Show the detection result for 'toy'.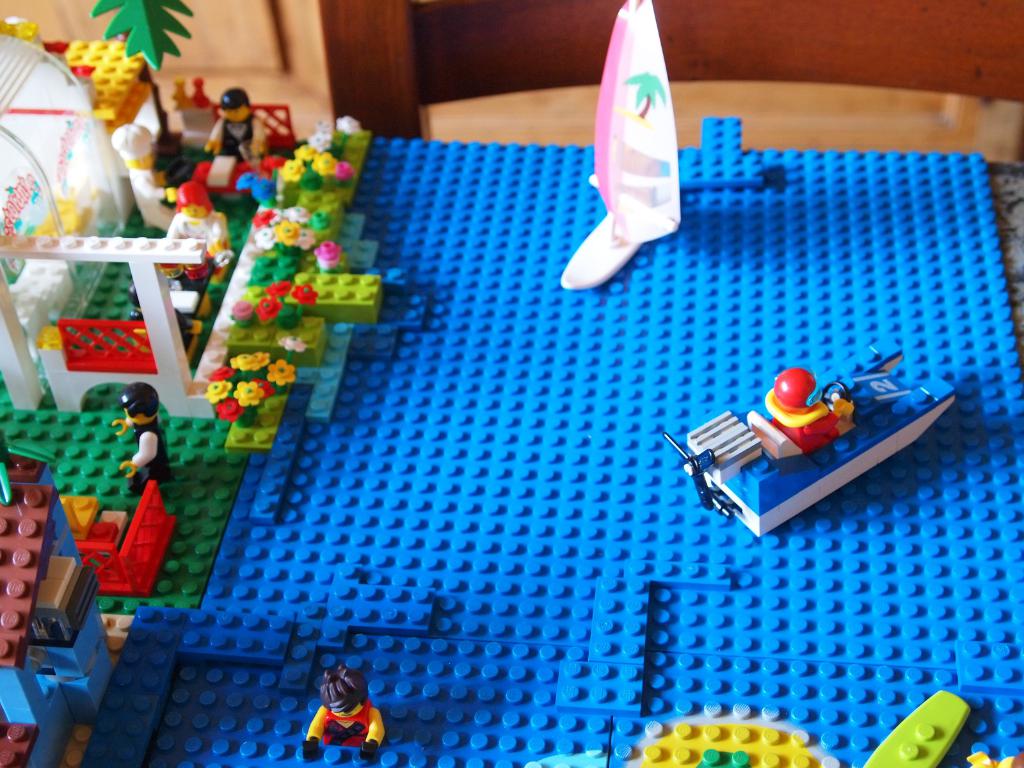
bbox=(59, 478, 194, 600).
